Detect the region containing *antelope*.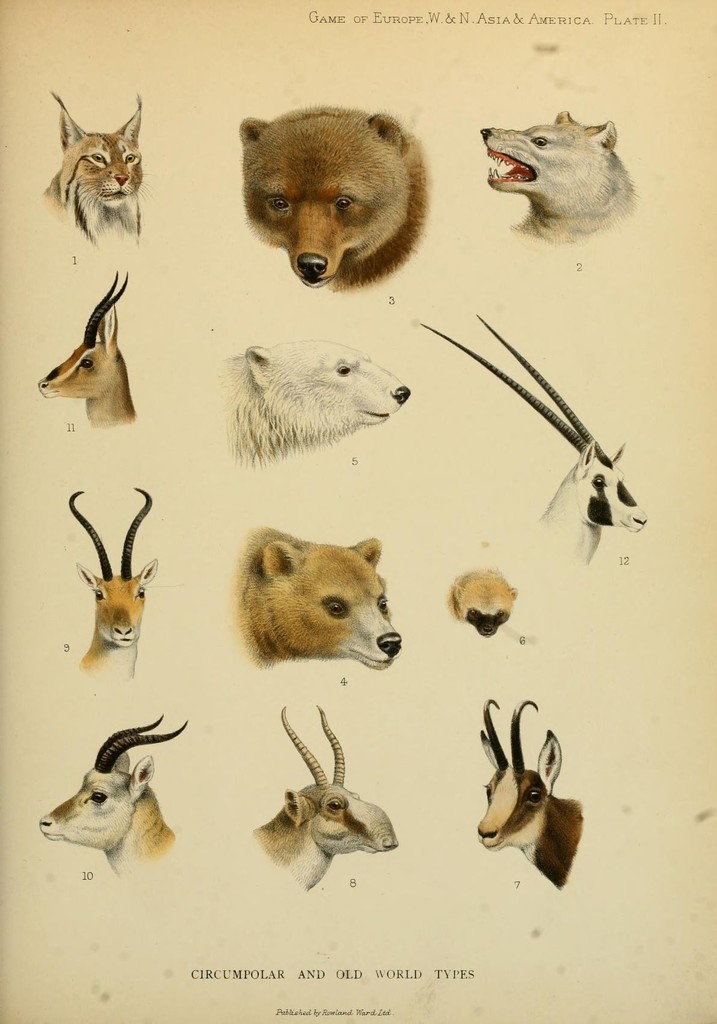
l=36, t=708, r=189, b=879.
